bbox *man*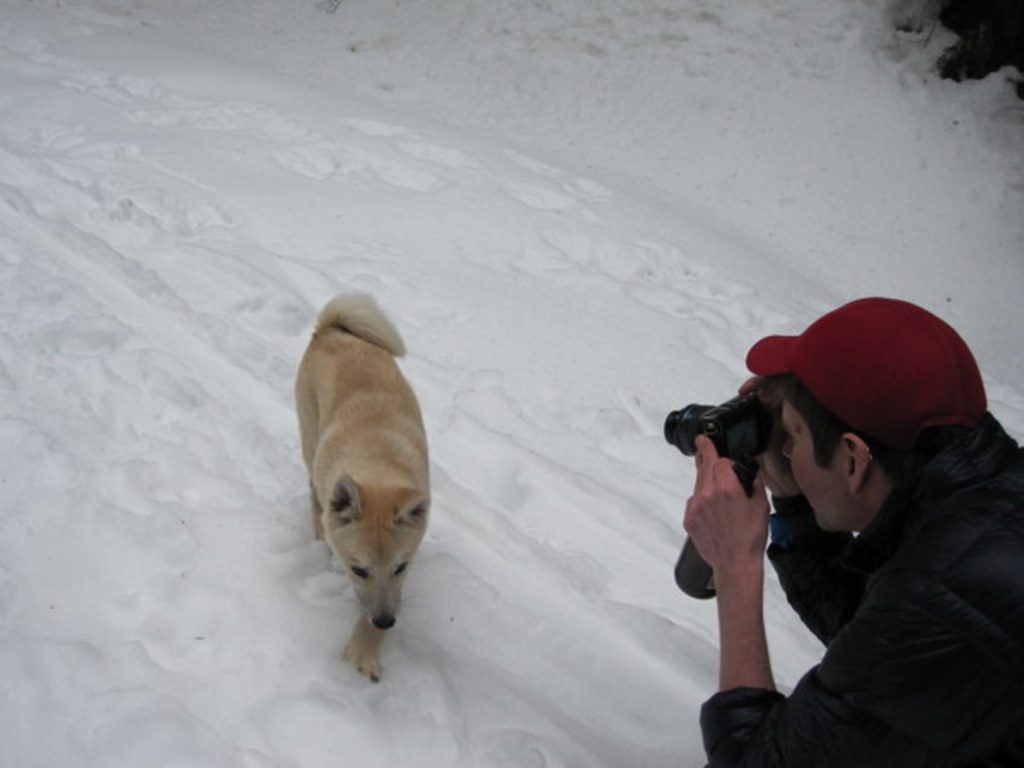
[660, 314, 1005, 761]
